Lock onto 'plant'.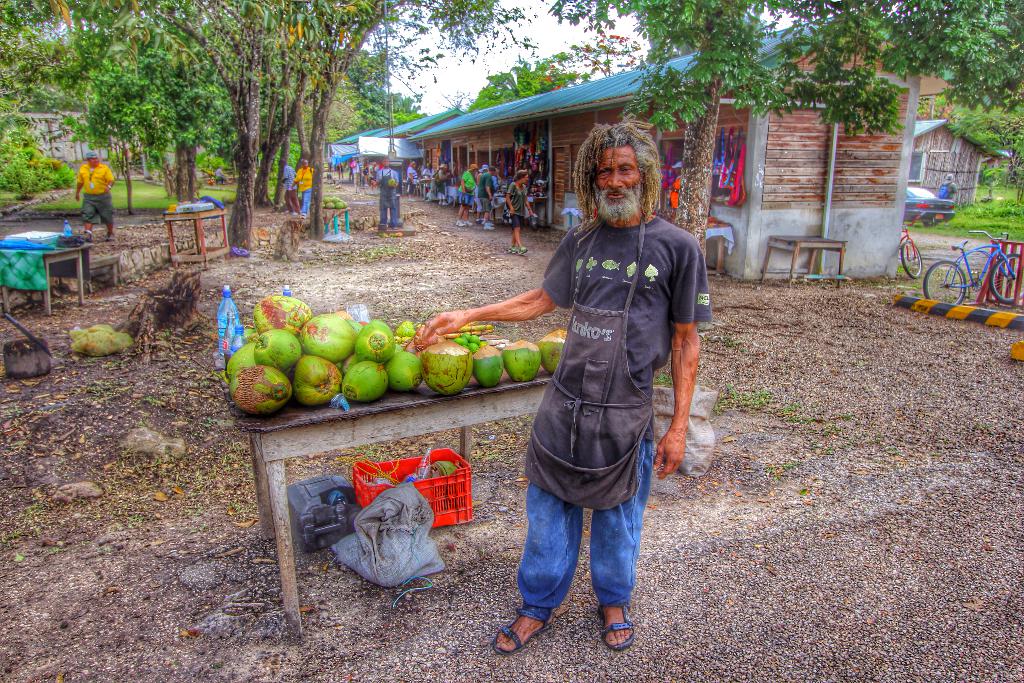
Locked: [left=196, top=147, right=225, bottom=177].
